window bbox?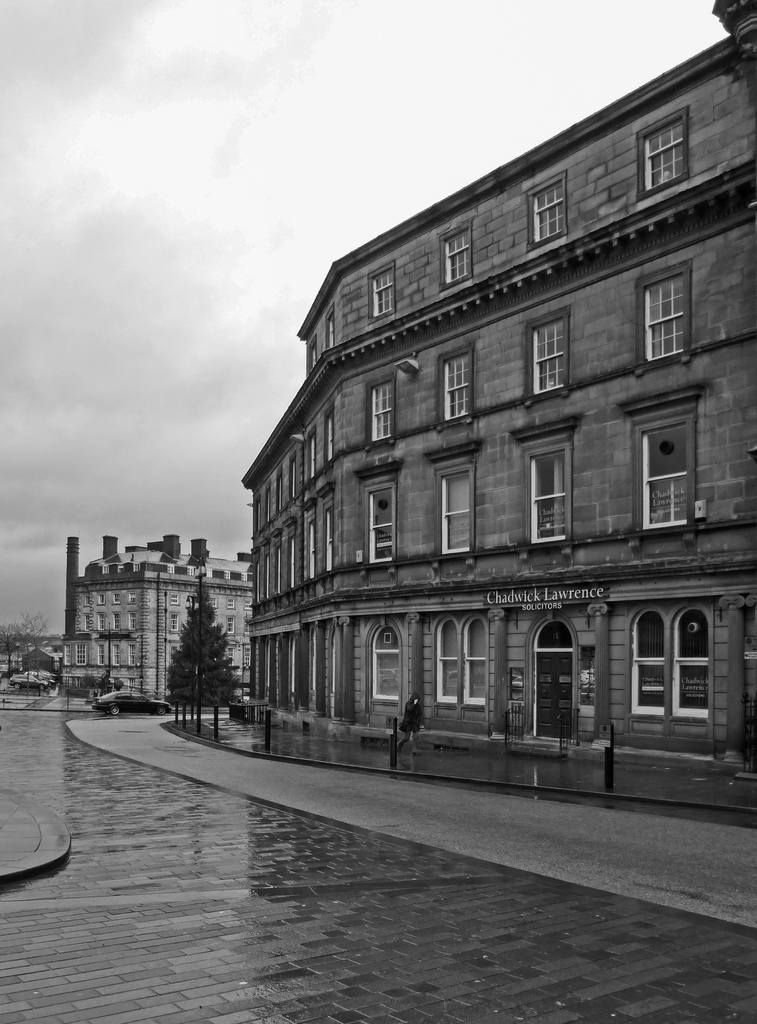
[left=639, top=252, right=709, bottom=360]
